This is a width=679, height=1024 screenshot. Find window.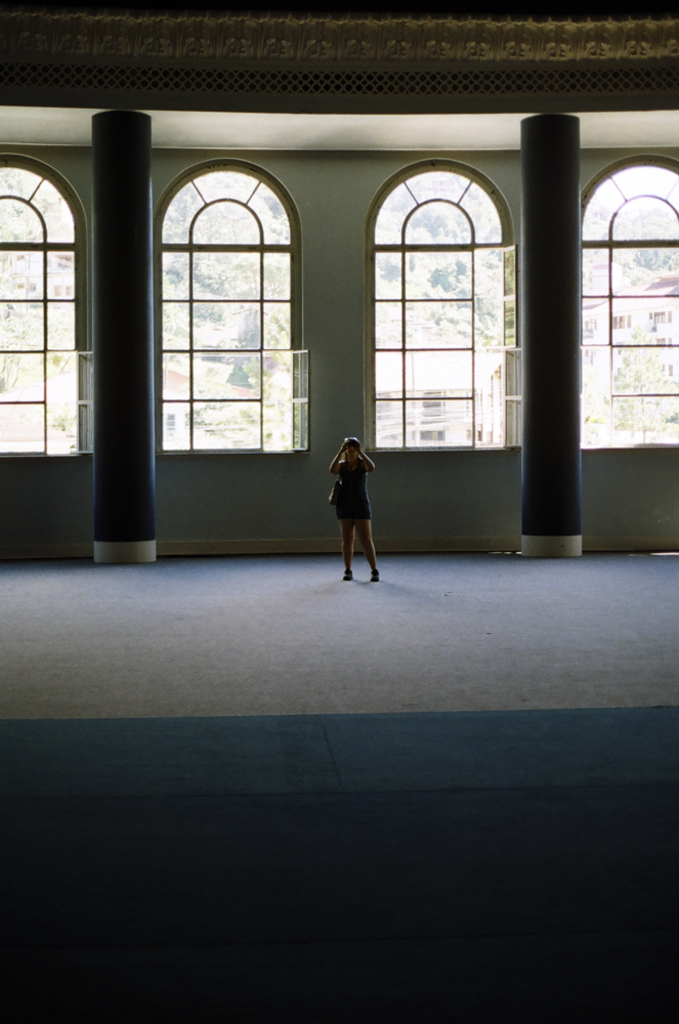
Bounding box: (139,159,316,449).
